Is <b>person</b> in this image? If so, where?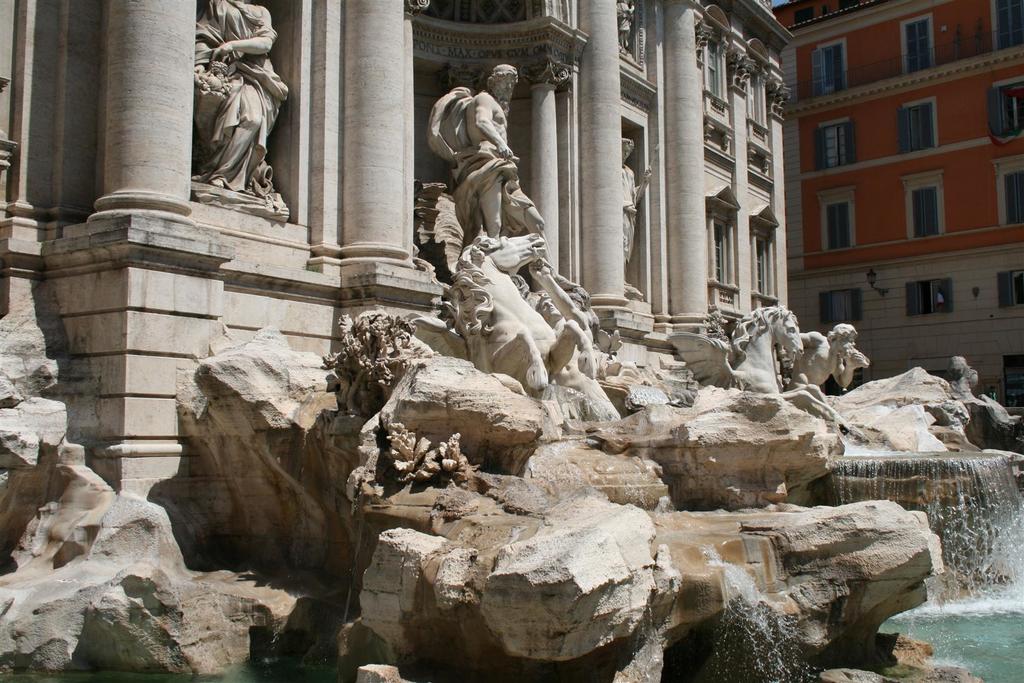
Yes, at left=789, top=322, right=865, bottom=409.
